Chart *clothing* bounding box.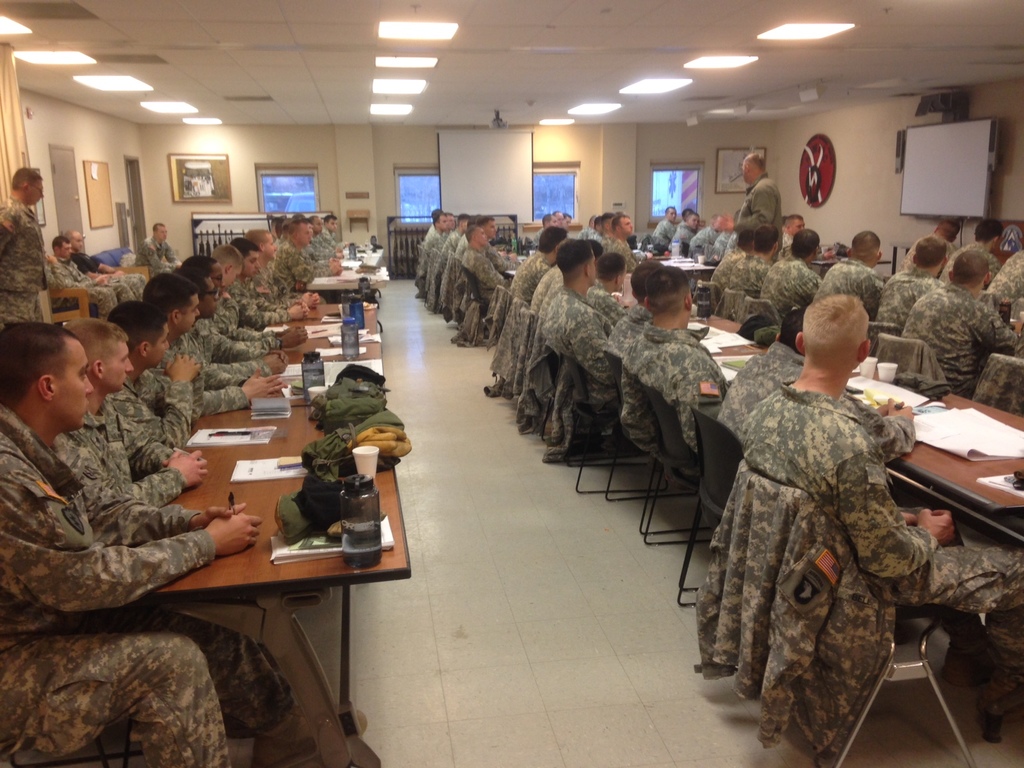
Charted: bbox=(620, 321, 727, 464).
